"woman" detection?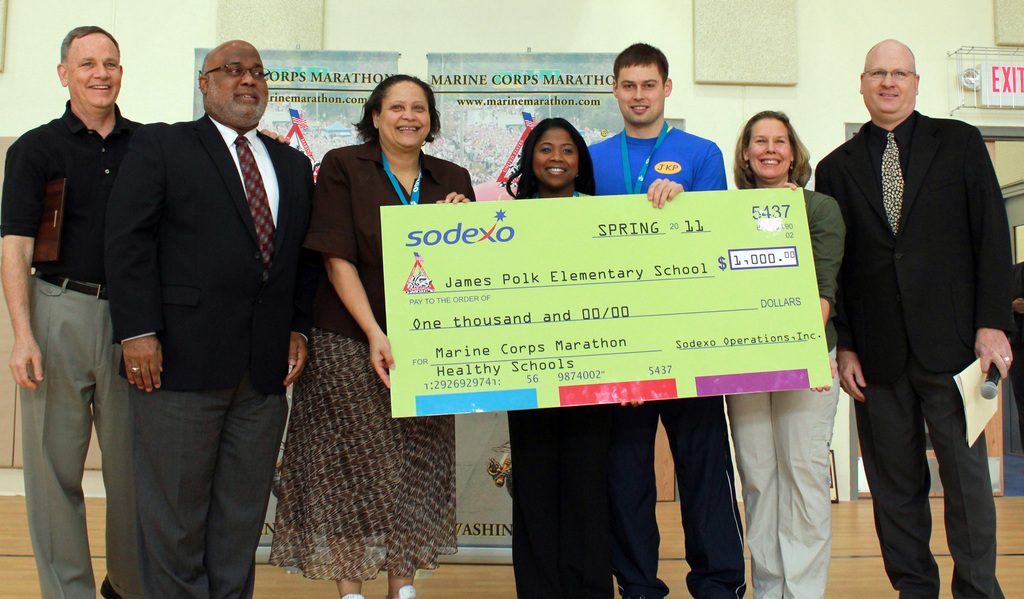
locate(499, 114, 615, 598)
